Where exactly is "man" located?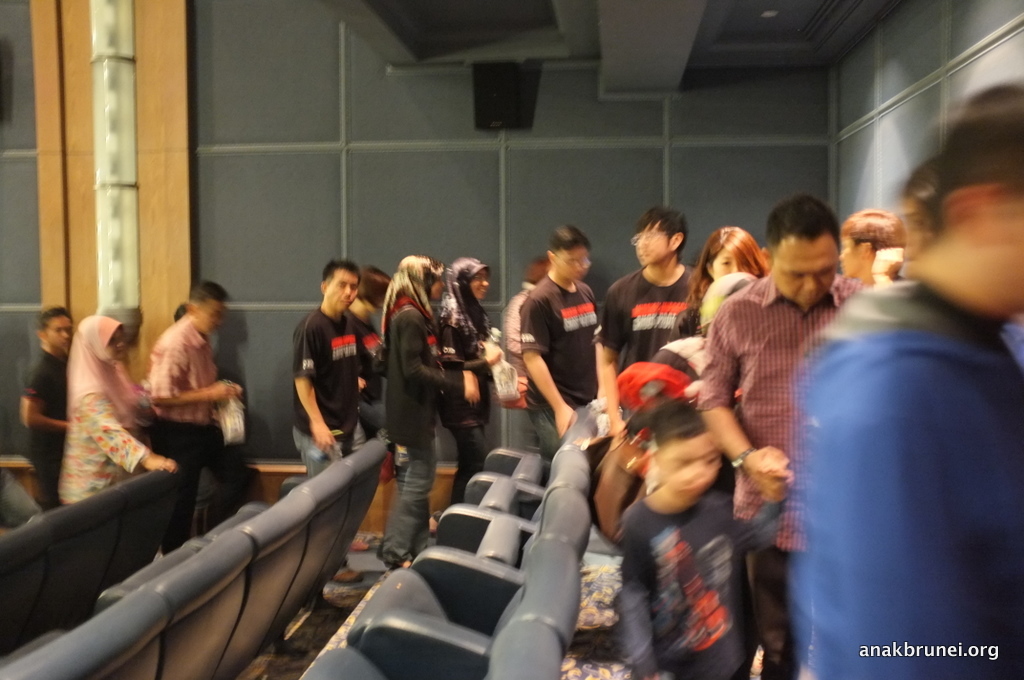
Its bounding box is crop(517, 226, 597, 462).
